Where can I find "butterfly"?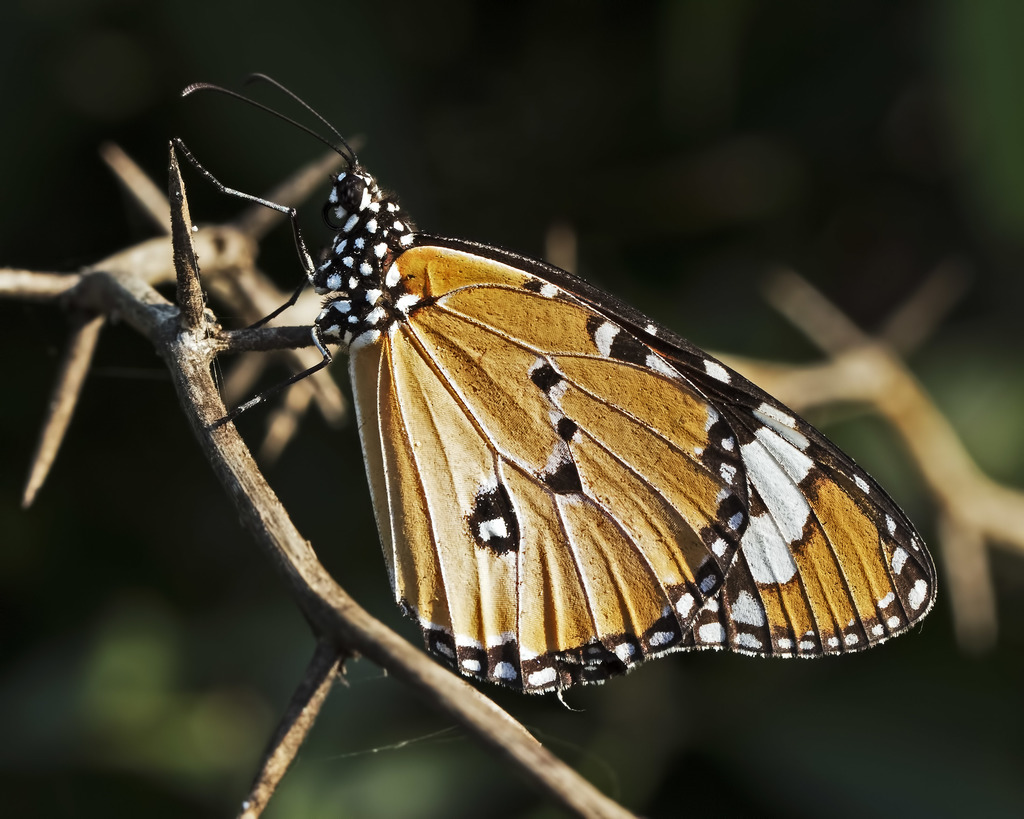
You can find it at 161:96:881:722.
